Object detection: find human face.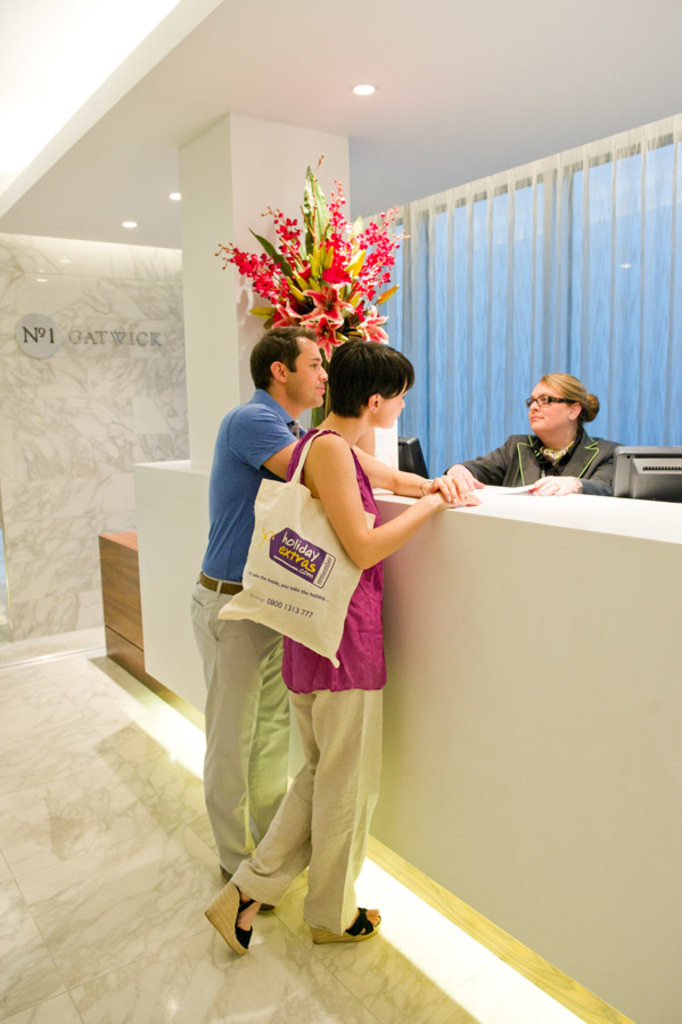
[x1=288, y1=339, x2=332, y2=405].
